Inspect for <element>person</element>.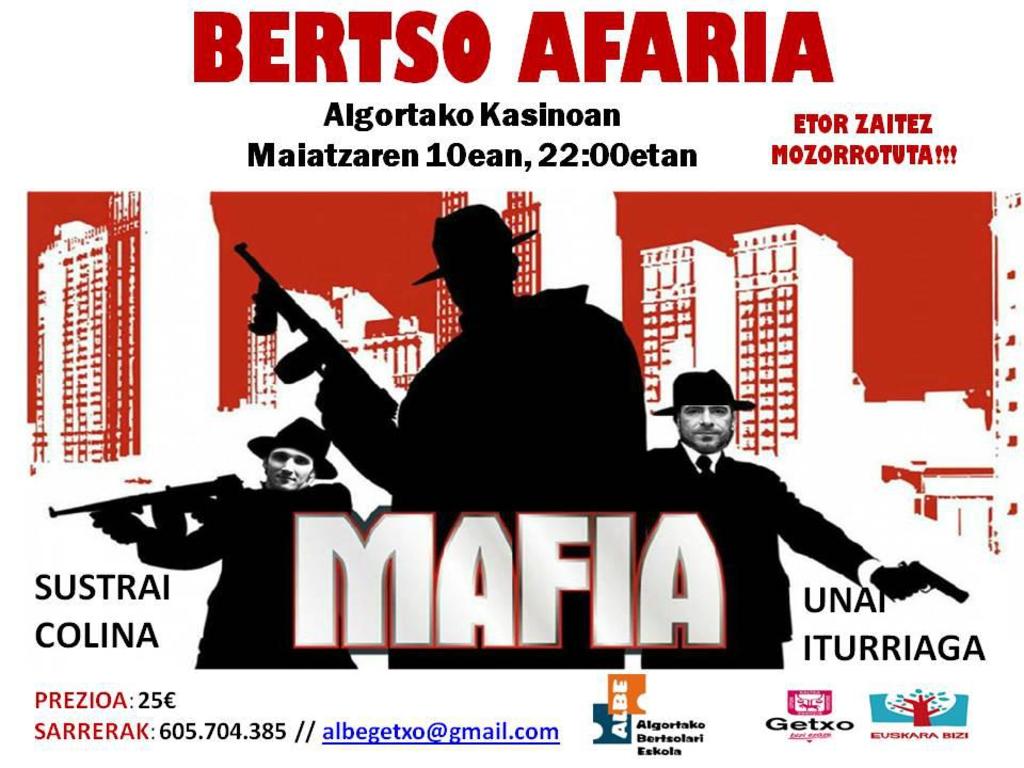
Inspection: detection(627, 369, 926, 673).
